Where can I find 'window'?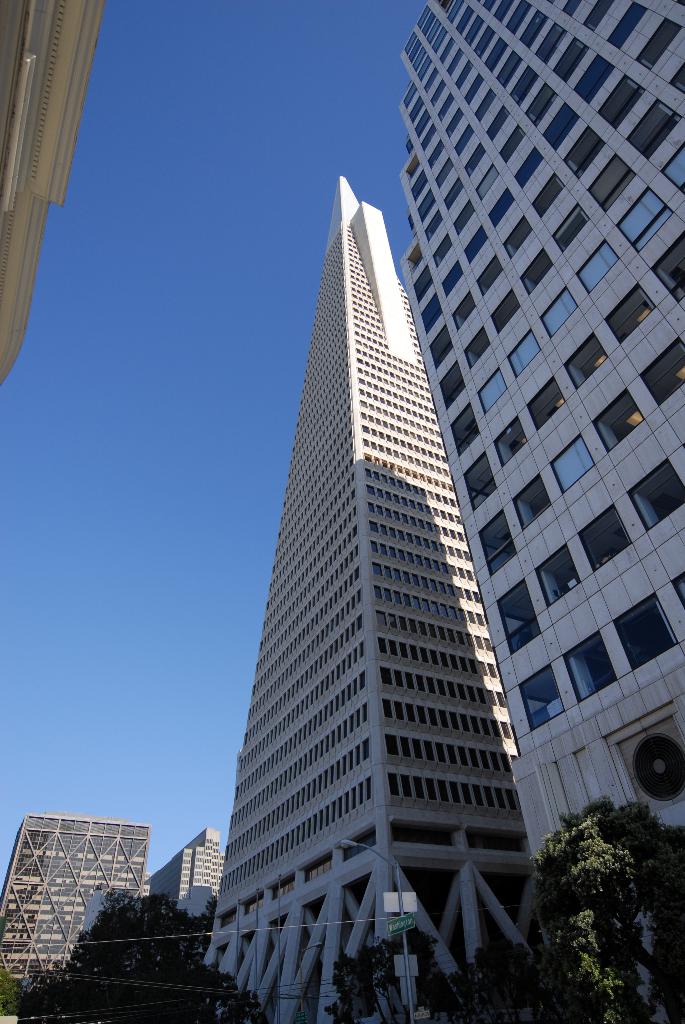
You can find it at {"left": 475, "top": 188, "right": 528, "bottom": 213}.
